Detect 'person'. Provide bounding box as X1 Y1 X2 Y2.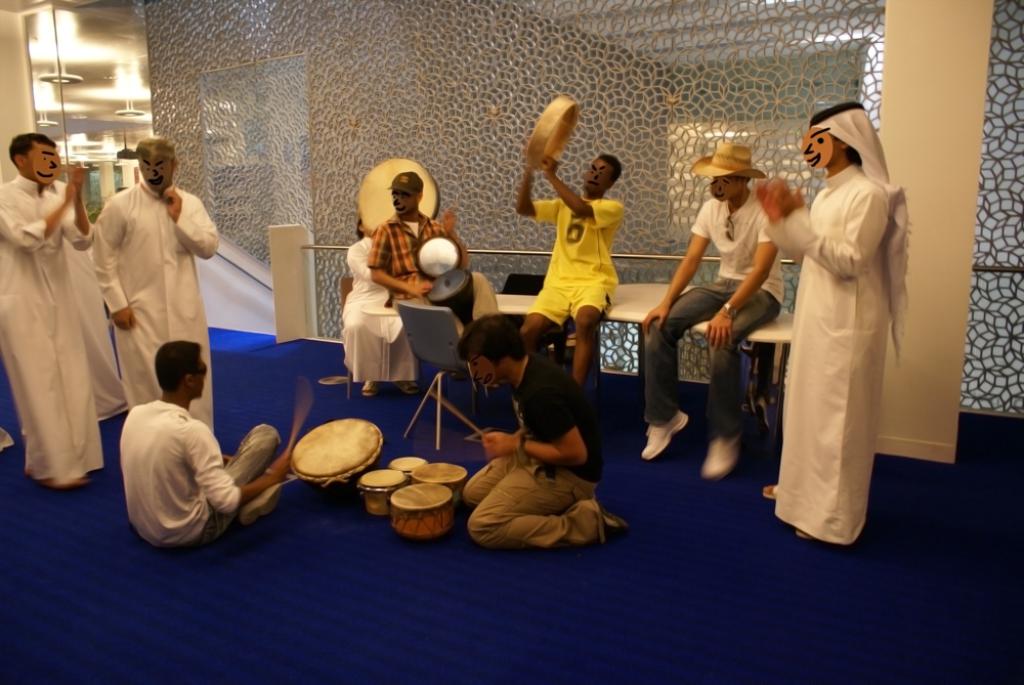
512 151 620 395.
